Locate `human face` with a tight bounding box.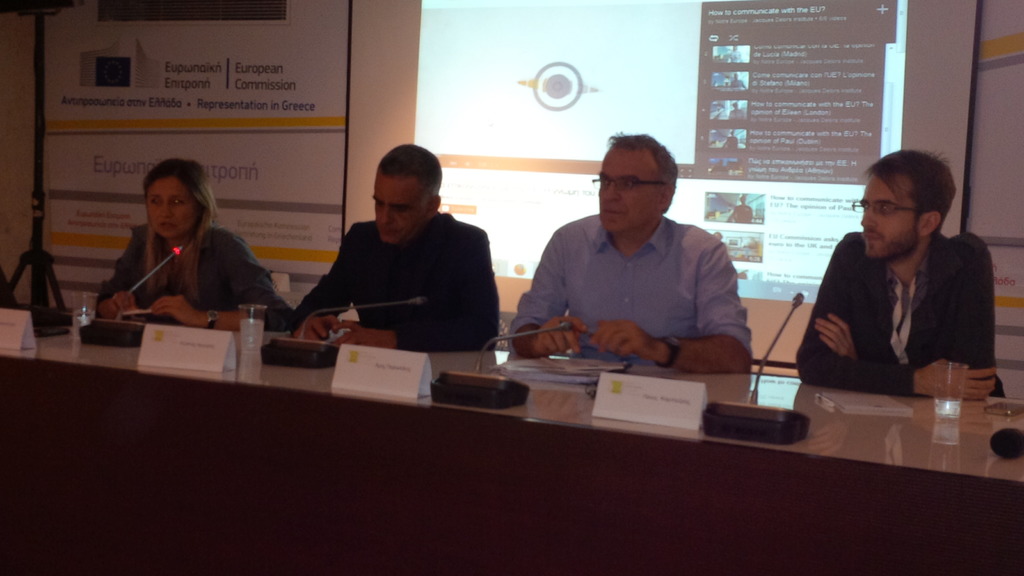
box=[374, 169, 428, 242].
